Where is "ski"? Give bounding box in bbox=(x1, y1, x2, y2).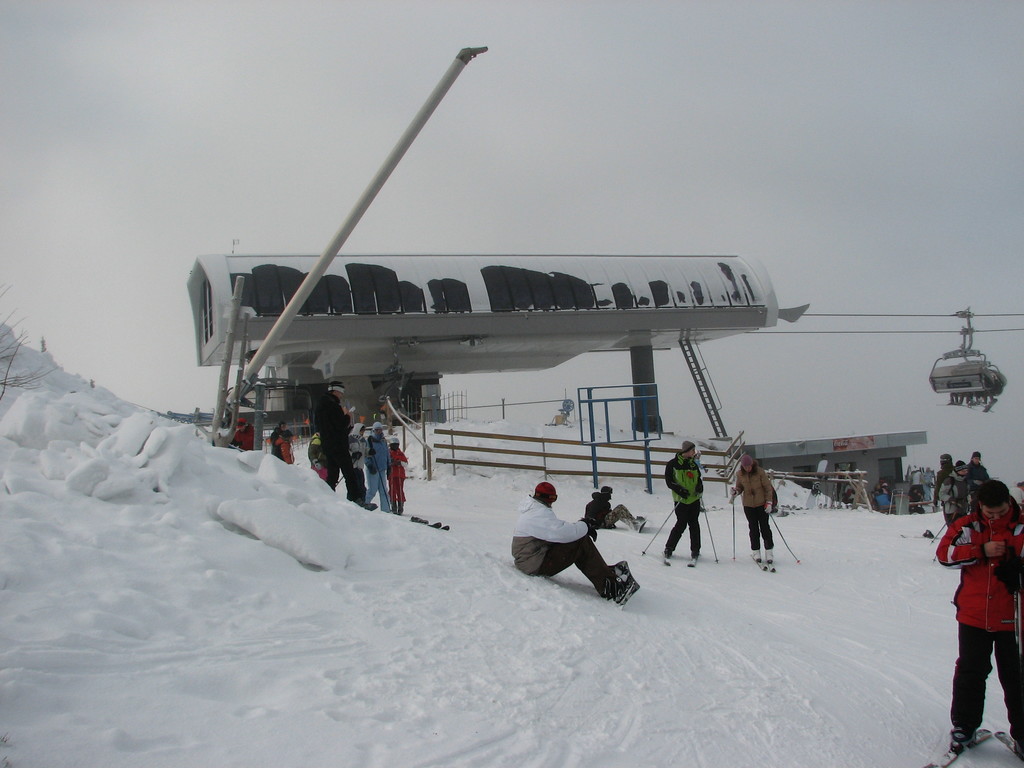
bbox=(659, 550, 671, 567).
